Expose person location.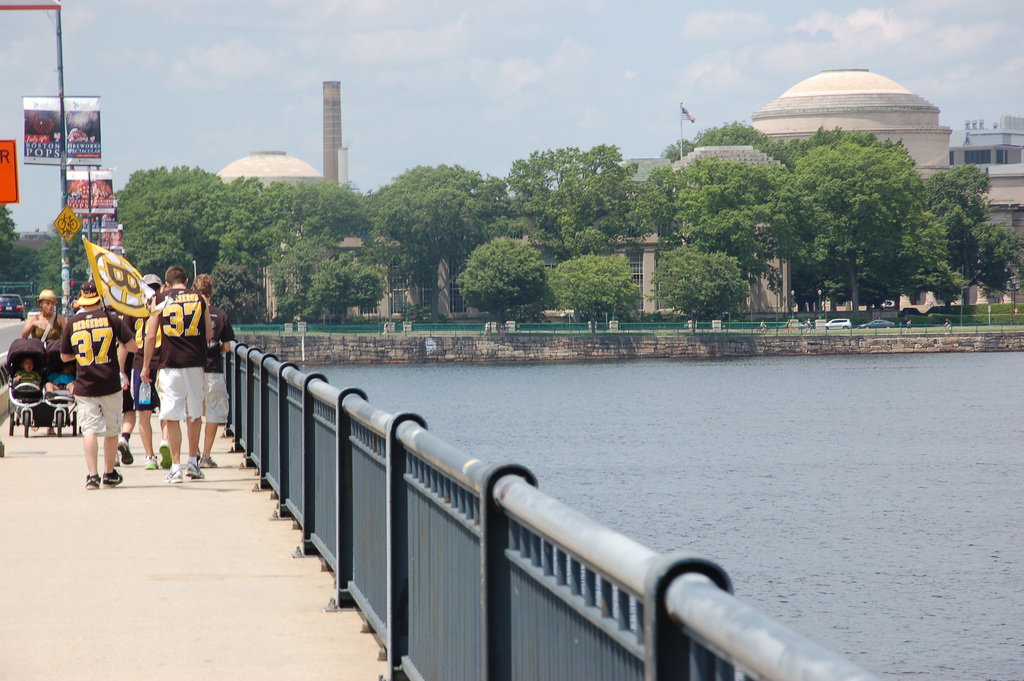
Exposed at bbox=(118, 271, 173, 470).
